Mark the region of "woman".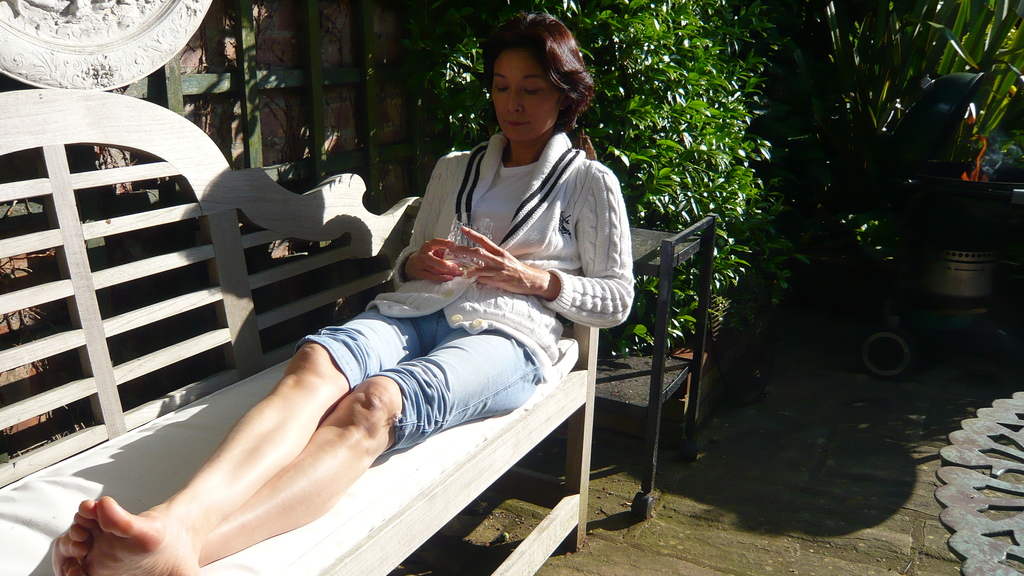
Region: (44,0,637,575).
